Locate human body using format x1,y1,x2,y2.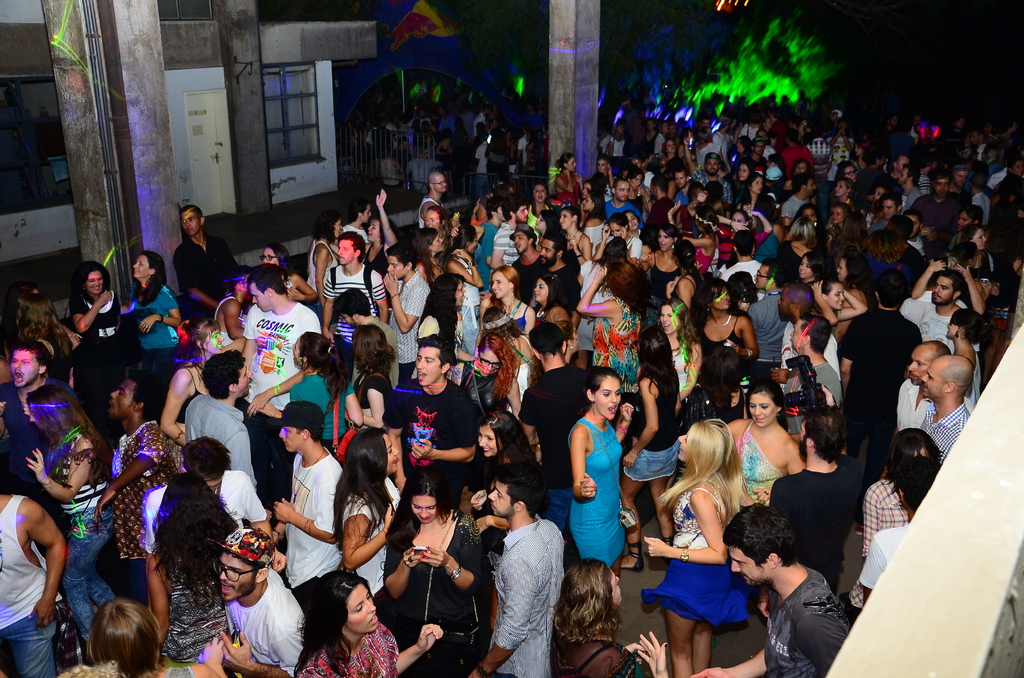
260,246,318,306.
